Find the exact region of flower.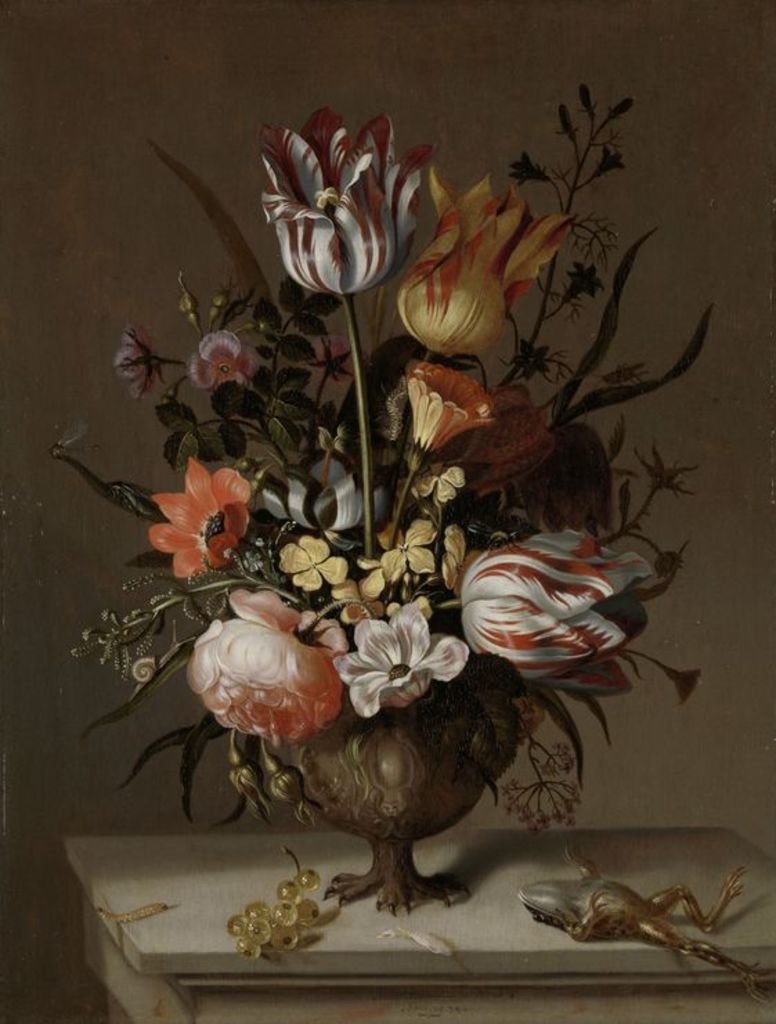
Exact region: x1=183, y1=339, x2=243, y2=389.
